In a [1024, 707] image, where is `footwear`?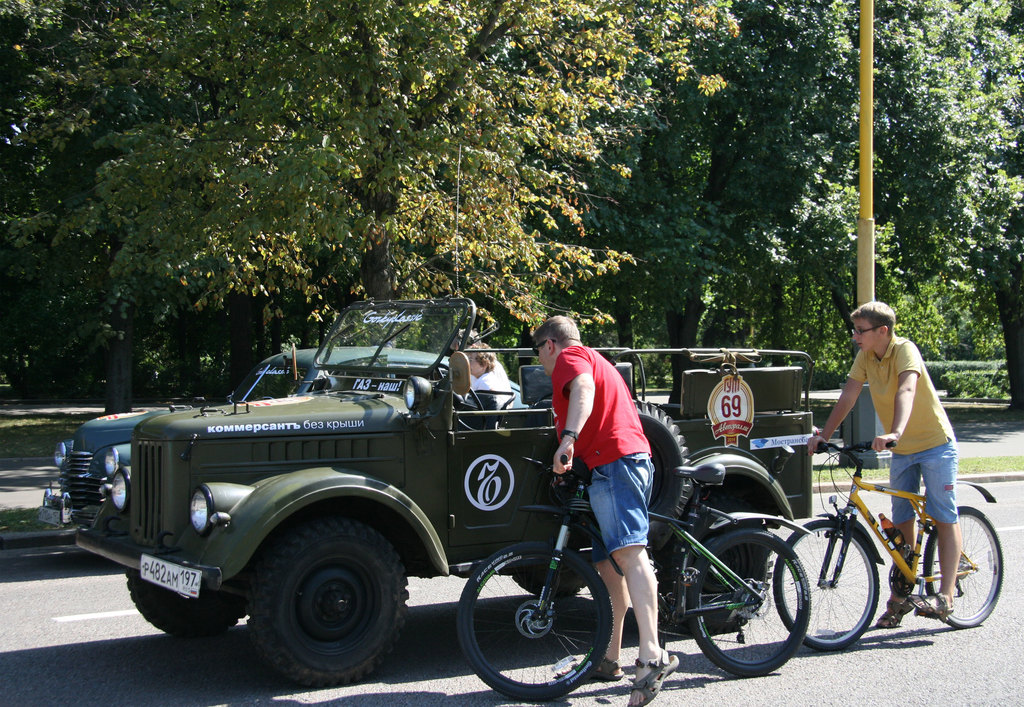
pyautogui.locateOnScreen(902, 589, 951, 622).
